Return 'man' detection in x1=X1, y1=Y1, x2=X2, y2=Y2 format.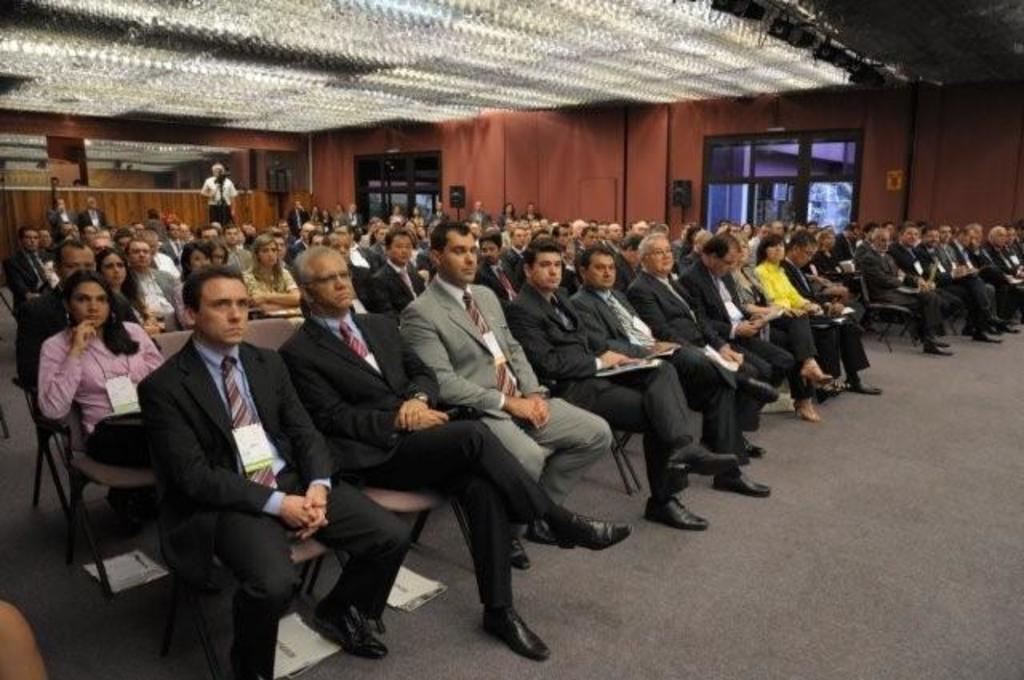
x1=202, y1=160, x2=238, y2=224.
